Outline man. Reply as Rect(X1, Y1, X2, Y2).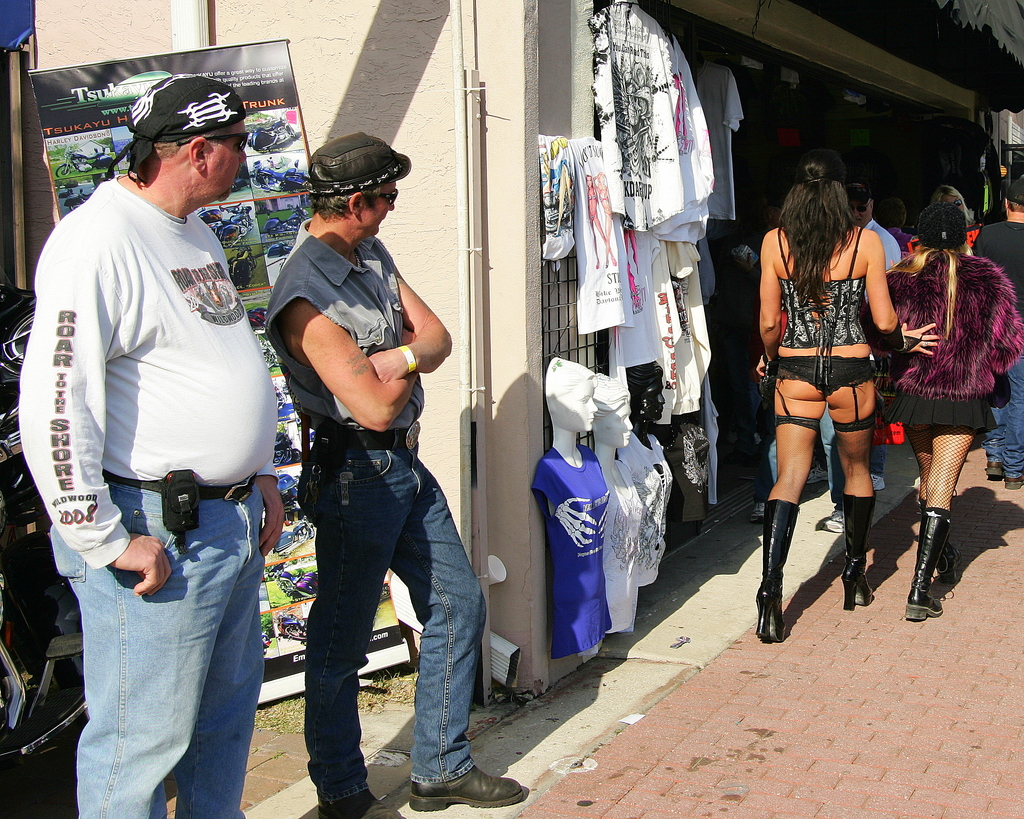
Rect(17, 72, 287, 818).
